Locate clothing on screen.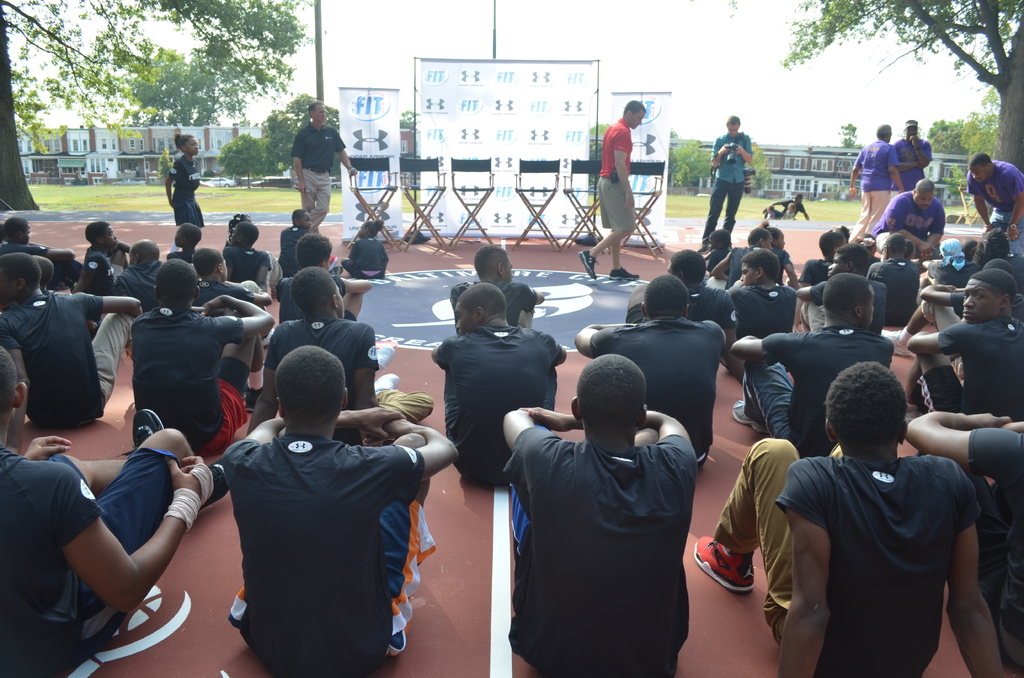
On screen at detection(166, 149, 207, 229).
